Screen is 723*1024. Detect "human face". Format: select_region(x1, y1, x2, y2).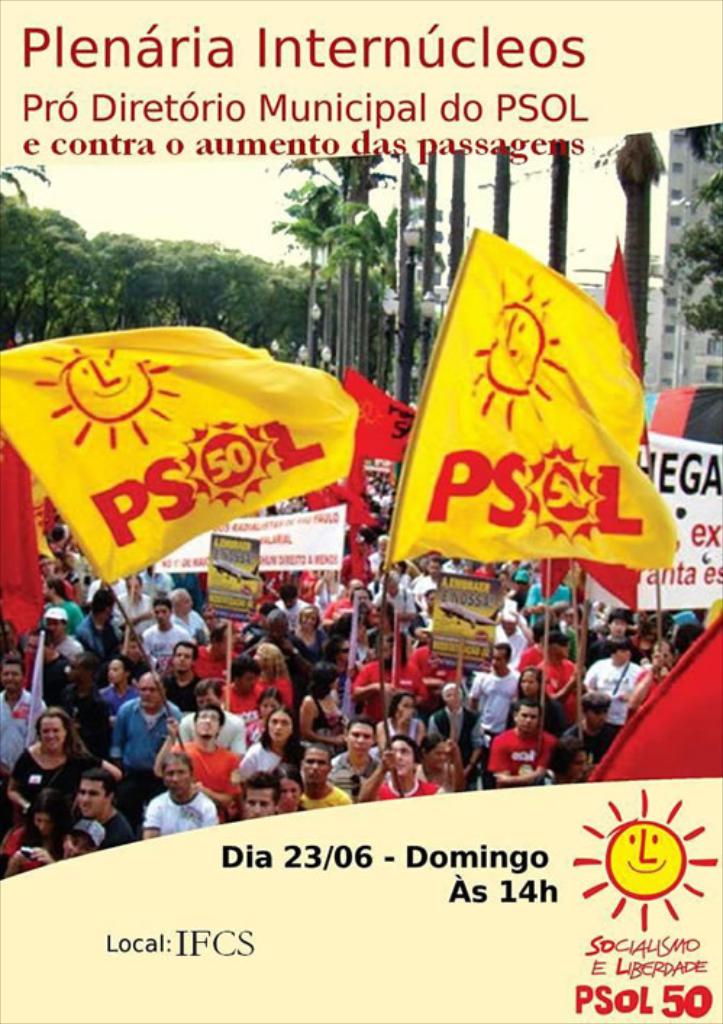
select_region(1, 656, 20, 687).
